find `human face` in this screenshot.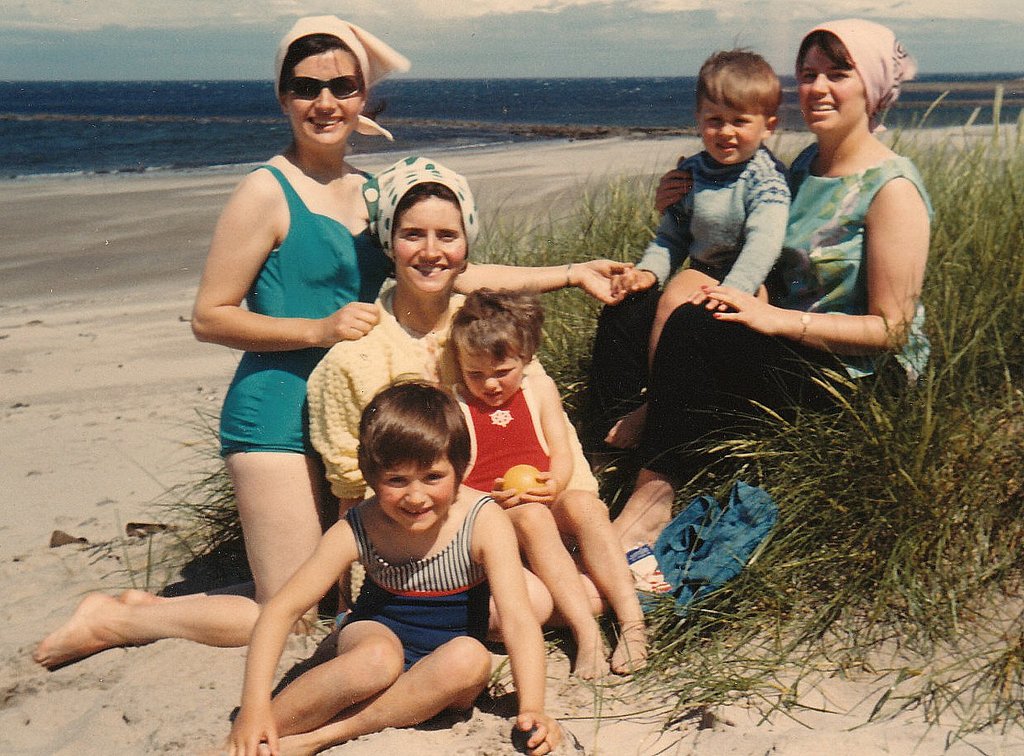
The bounding box for `human face` is [x1=460, y1=357, x2=524, y2=409].
